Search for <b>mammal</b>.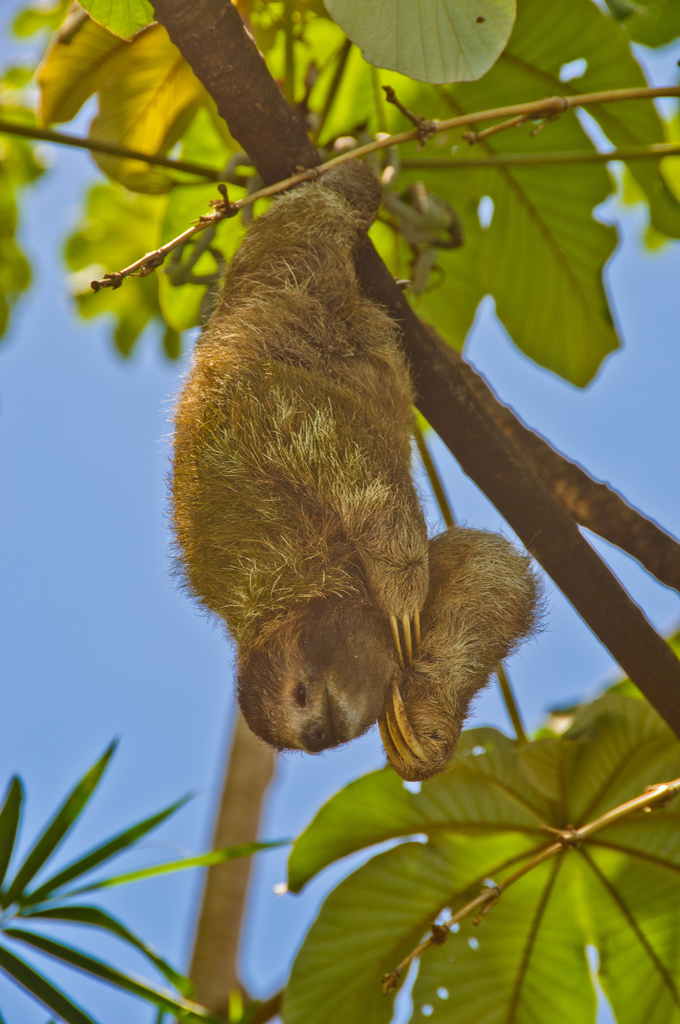
Found at bbox=[88, 108, 549, 759].
